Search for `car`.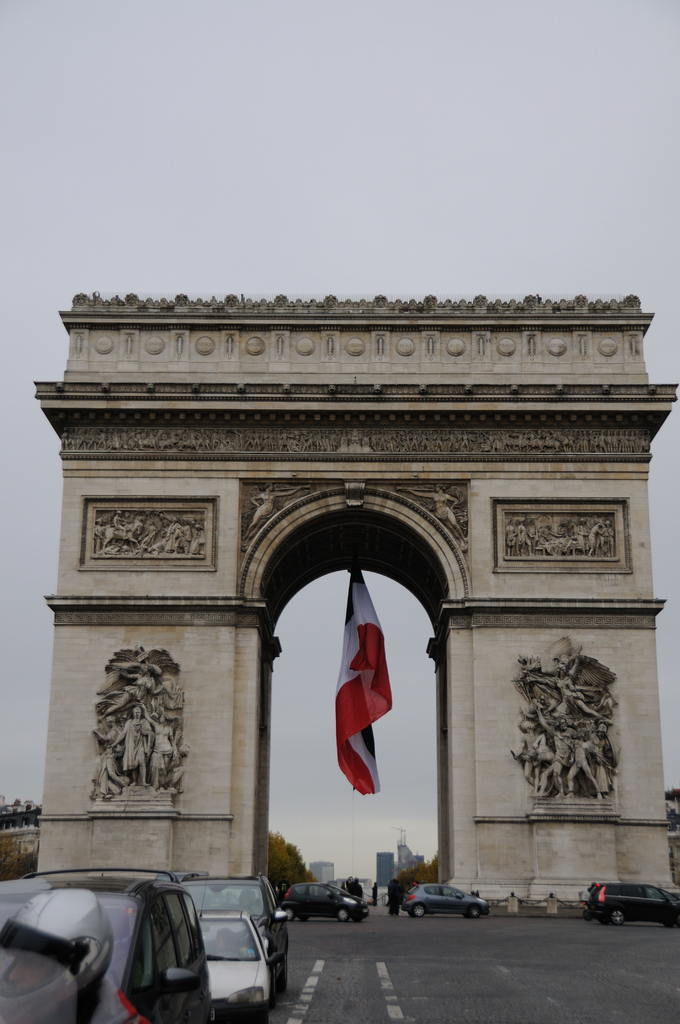
Found at <box>282,876,368,929</box>.
